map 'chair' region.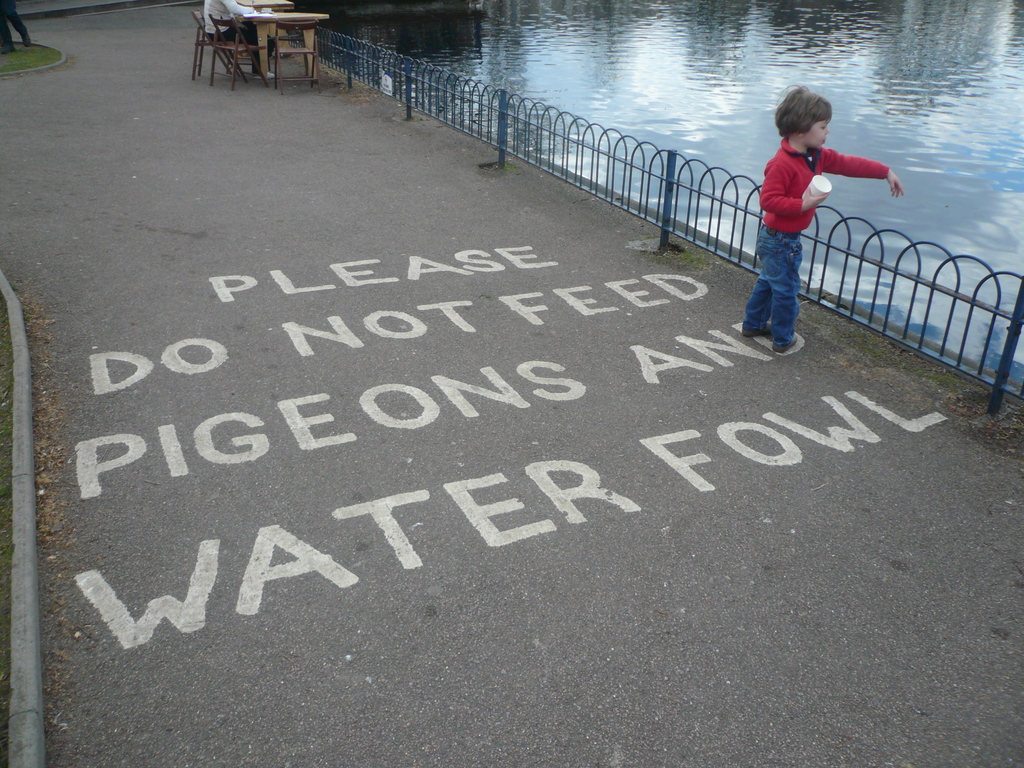
Mapped to {"left": 195, "top": 6, "right": 242, "bottom": 79}.
